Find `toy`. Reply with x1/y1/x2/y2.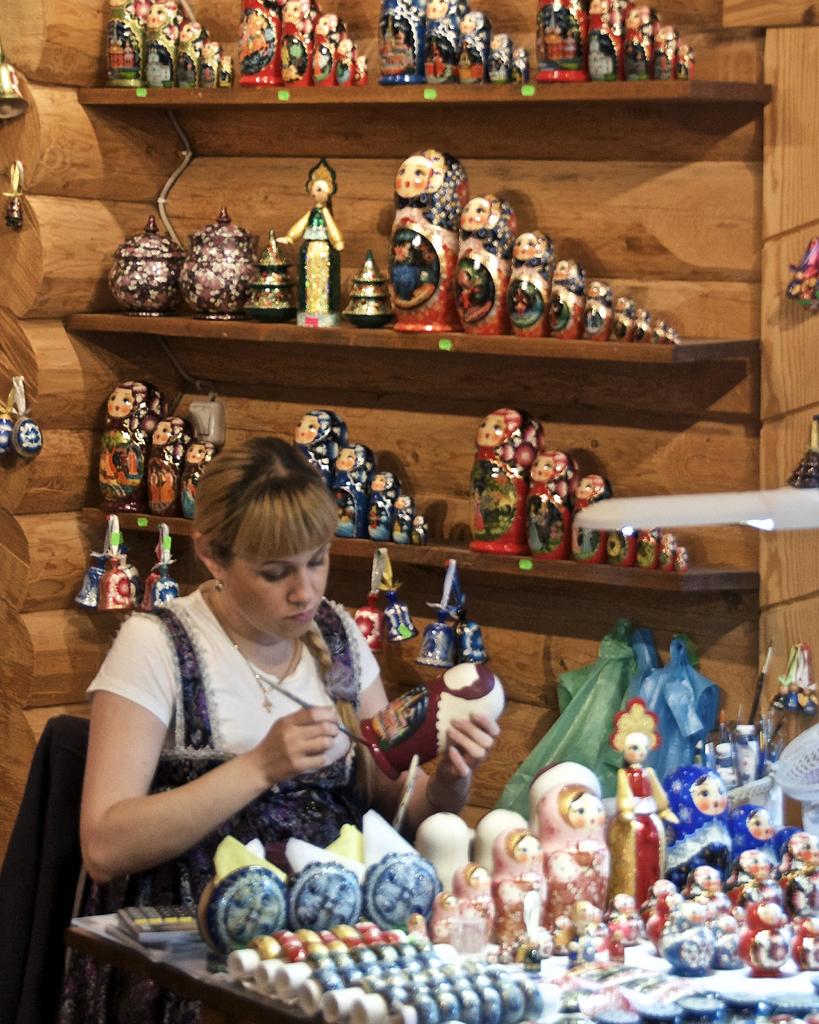
517/445/578/550.
